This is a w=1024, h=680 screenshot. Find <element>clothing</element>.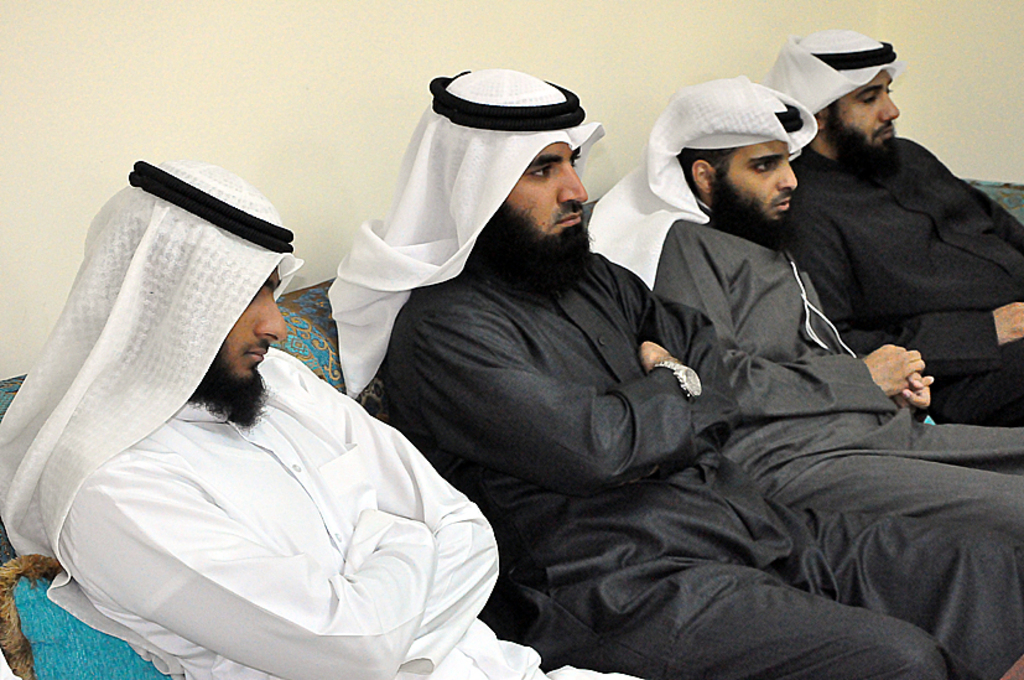
Bounding box: 648,218,1023,539.
